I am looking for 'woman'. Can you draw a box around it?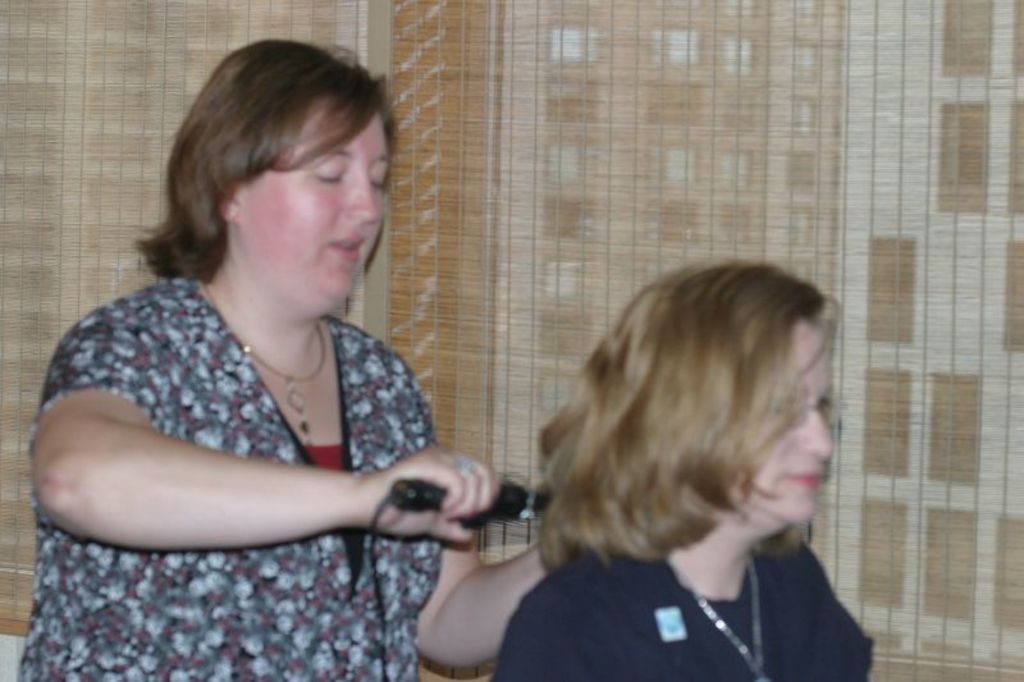
Sure, the bounding box is 499, 258, 892, 679.
